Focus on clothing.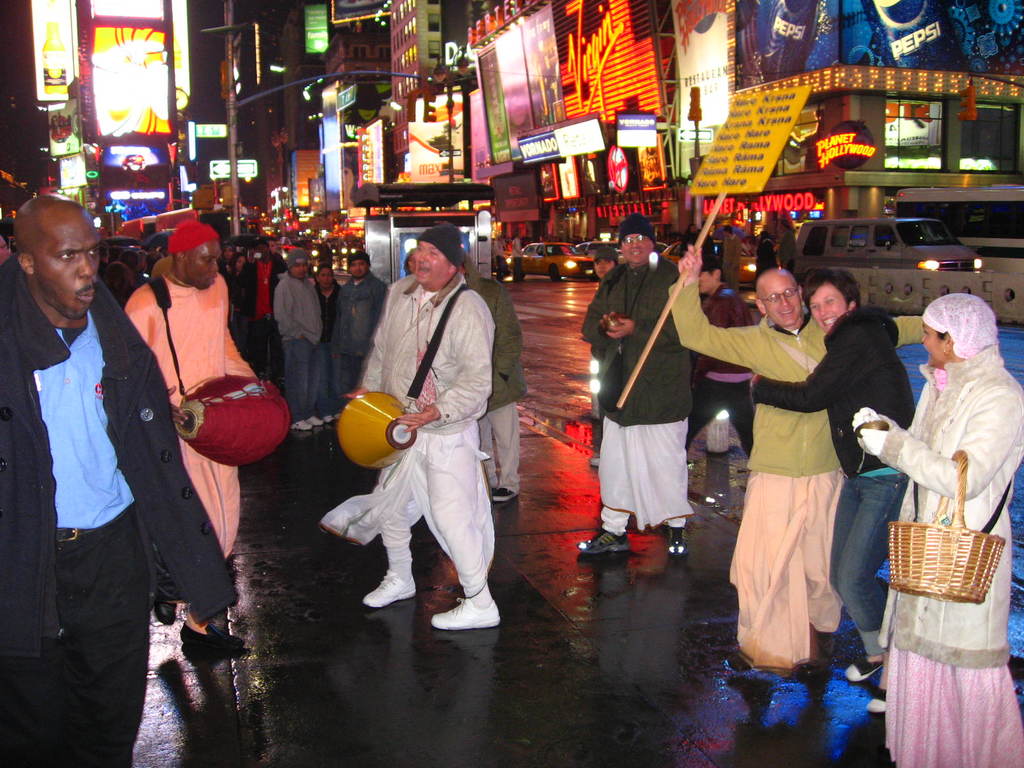
Focused at region(338, 276, 382, 387).
